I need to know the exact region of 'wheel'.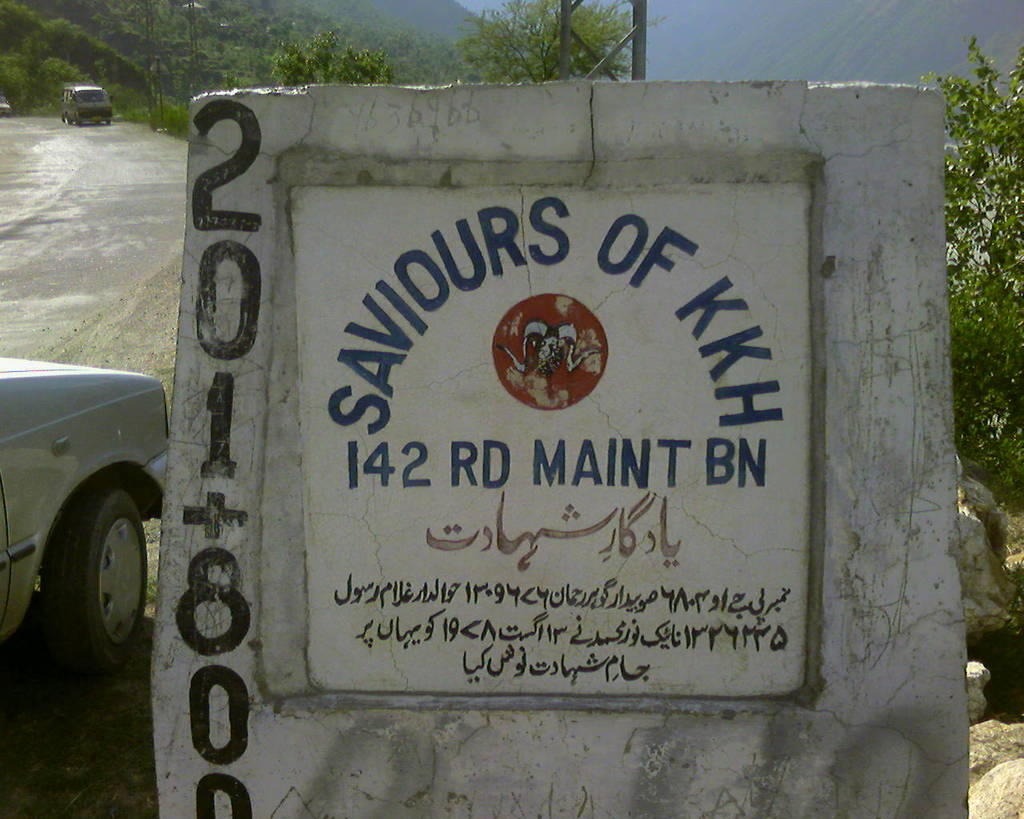
Region: (left=26, top=488, right=133, bottom=671).
